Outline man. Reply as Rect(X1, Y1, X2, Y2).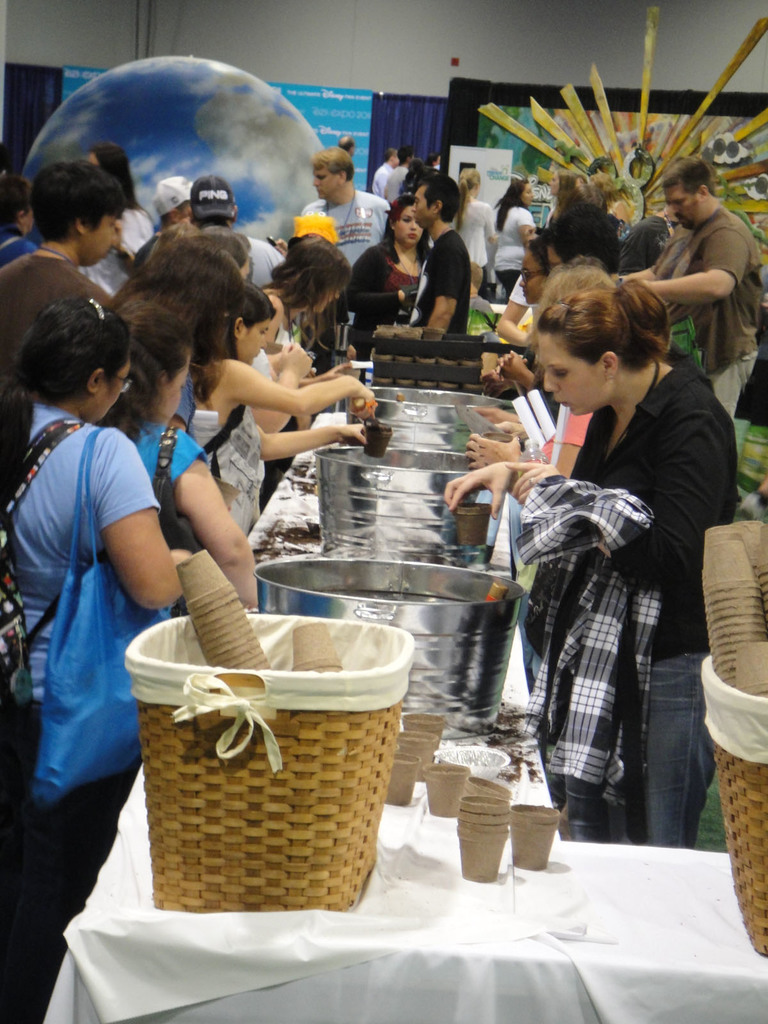
Rect(0, 156, 109, 398).
